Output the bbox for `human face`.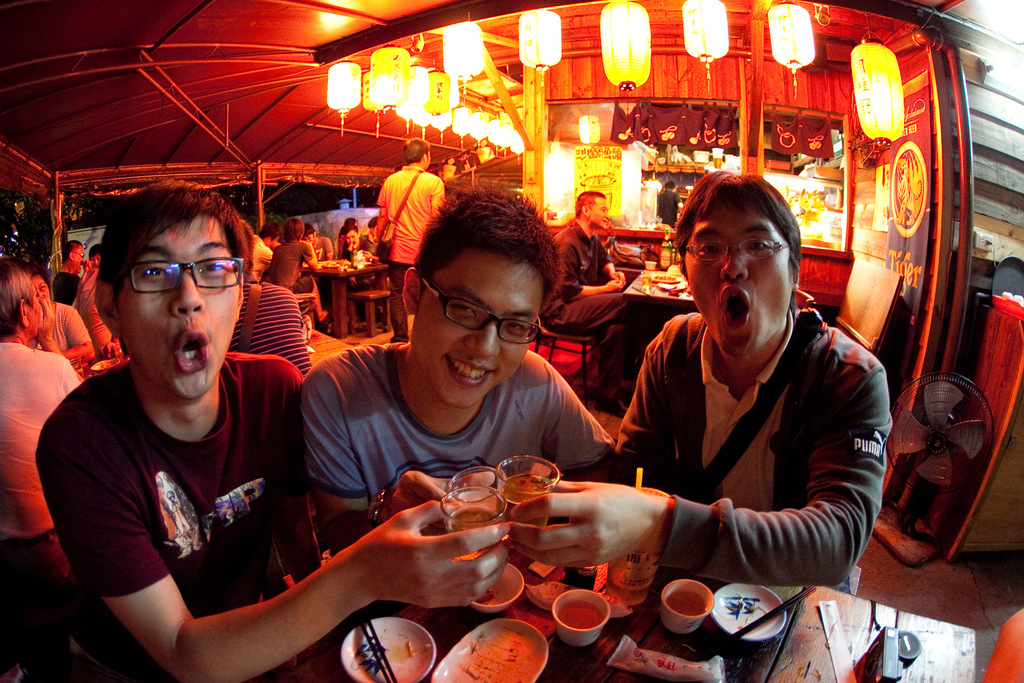
[34,274,51,303].
